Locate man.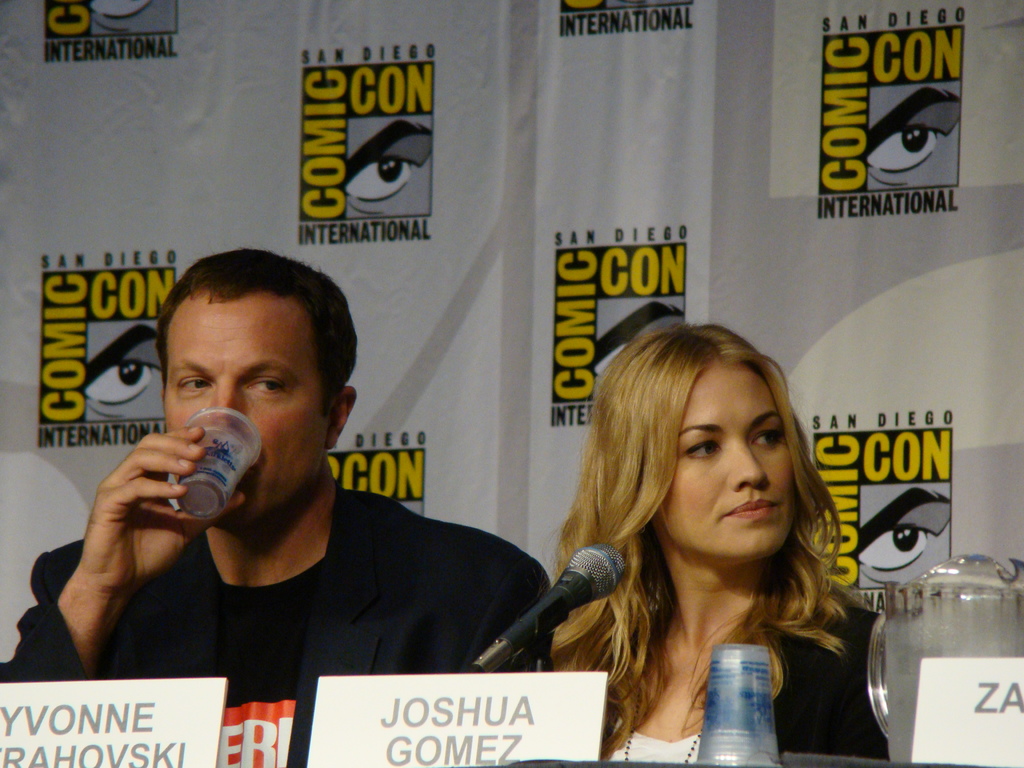
Bounding box: [0, 242, 559, 767].
